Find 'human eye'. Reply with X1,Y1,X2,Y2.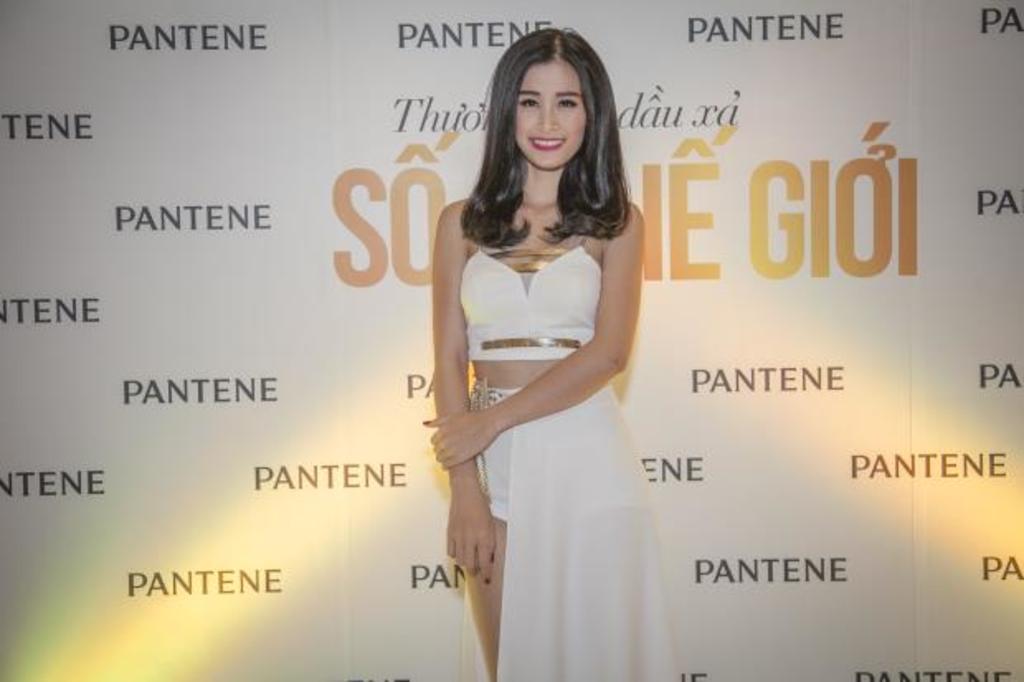
560,96,578,107.
